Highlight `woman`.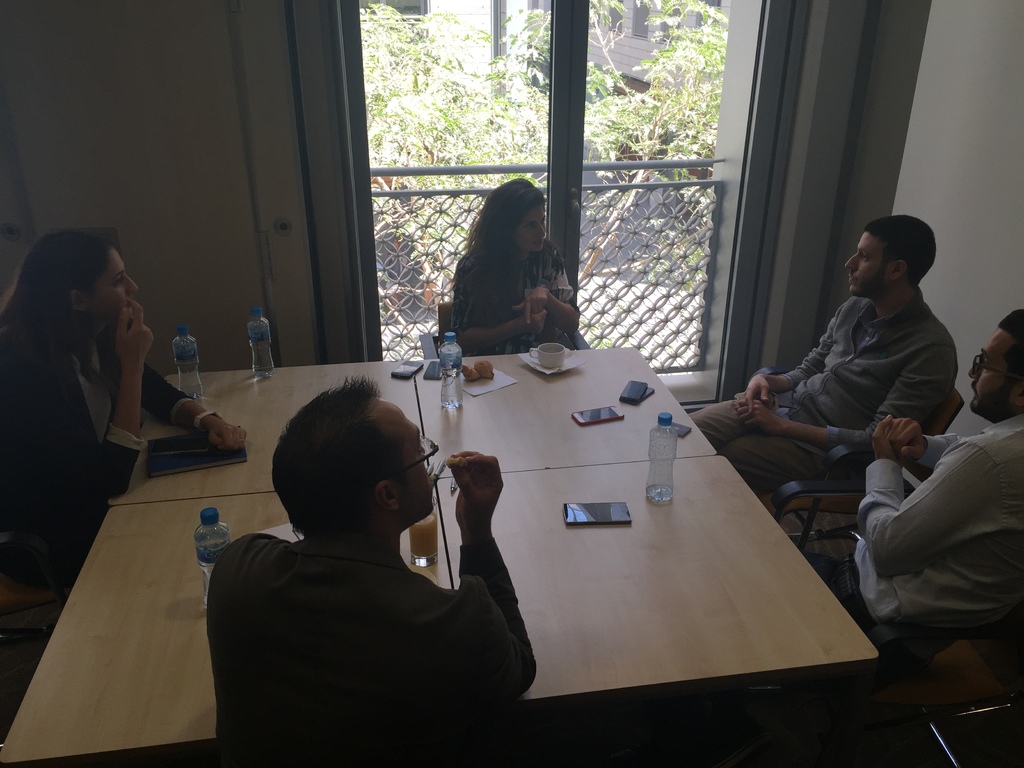
Highlighted region: [x1=0, y1=229, x2=257, y2=588].
